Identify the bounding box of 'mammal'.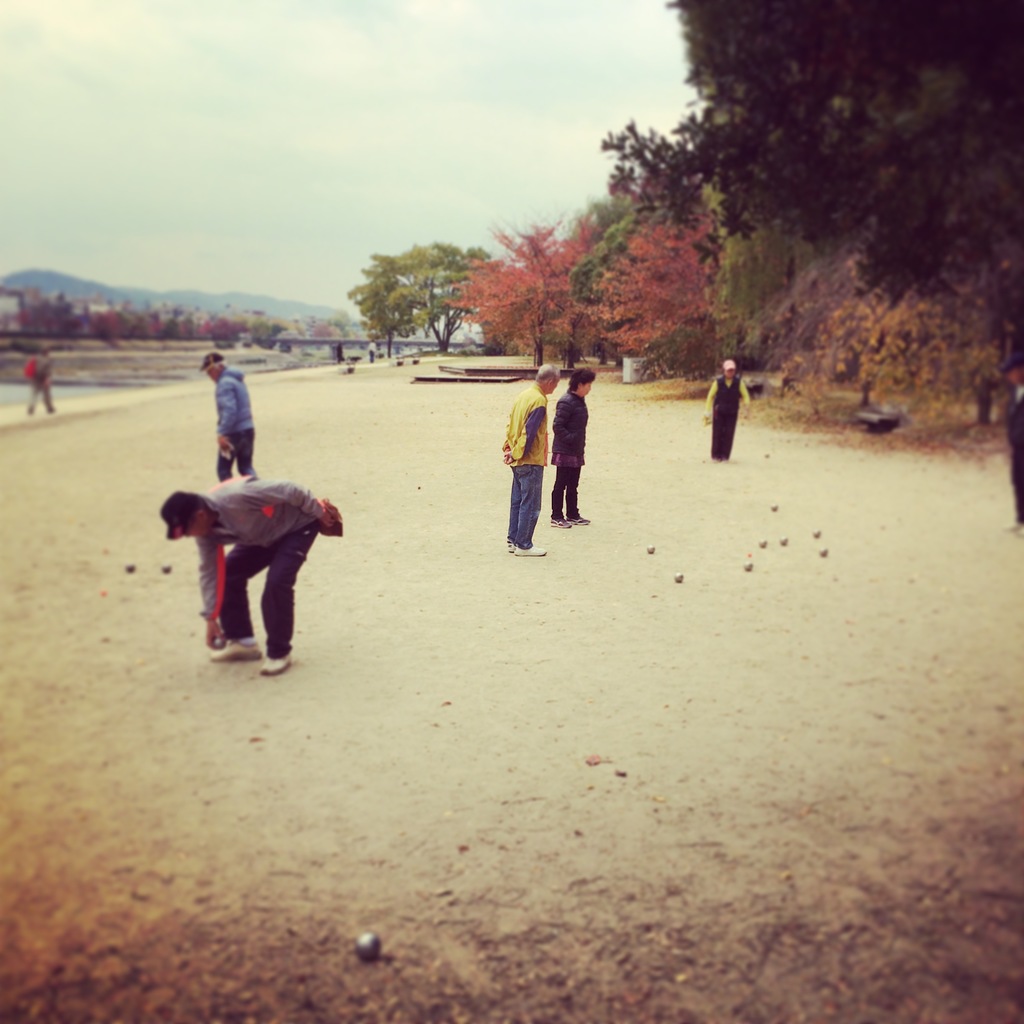
bbox(550, 363, 592, 531).
